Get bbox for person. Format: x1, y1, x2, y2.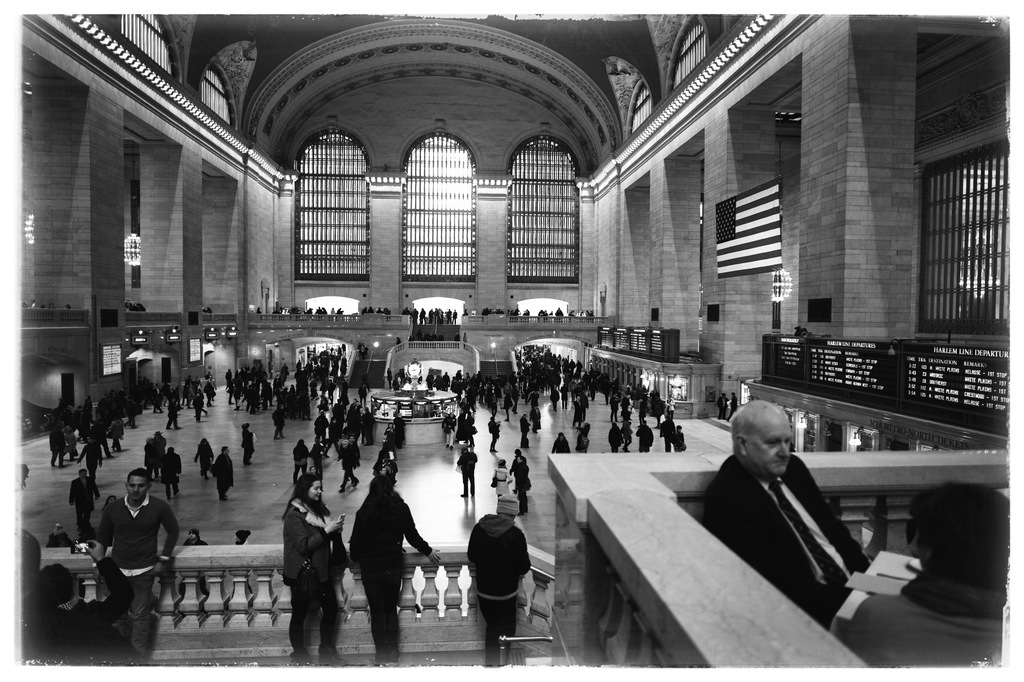
24, 531, 140, 669.
